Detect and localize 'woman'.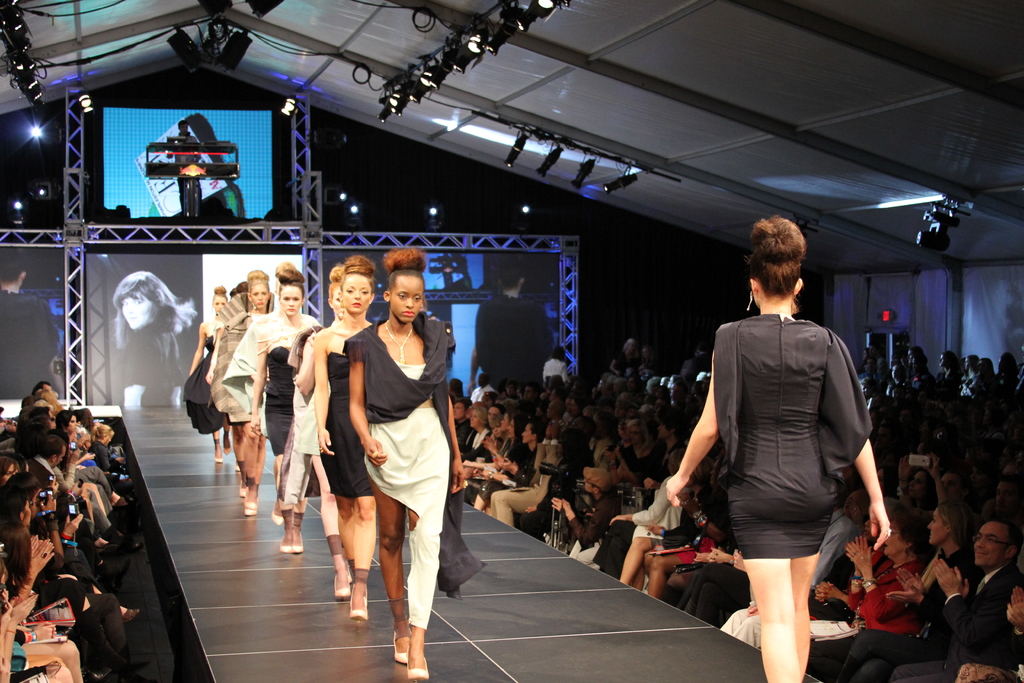
Localized at x1=910, y1=452, x2=953, y2=509.
